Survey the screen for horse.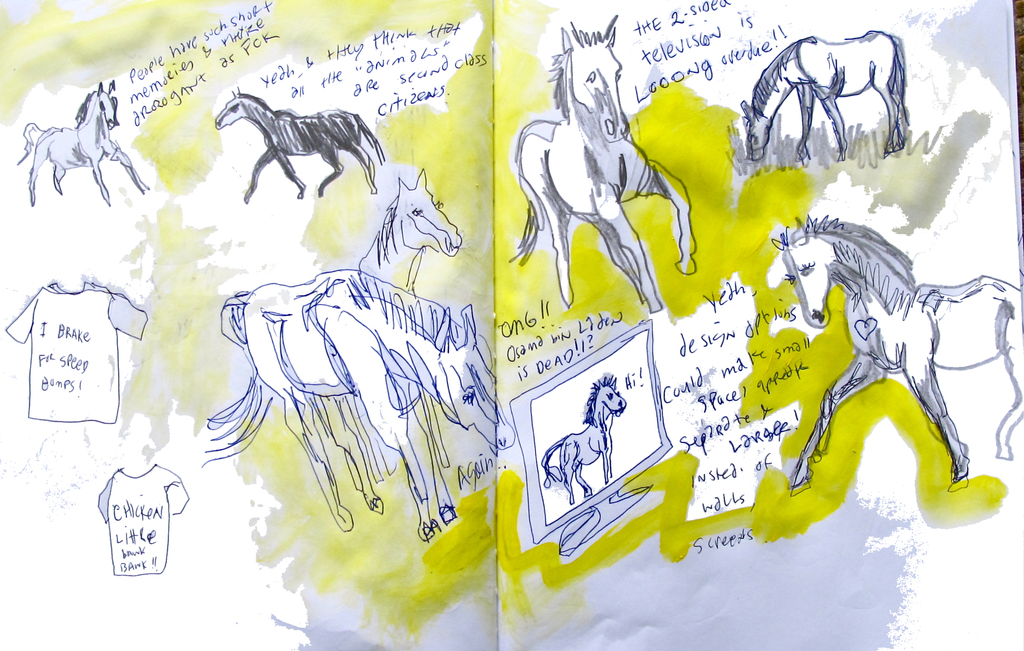
Survey found: 771:211:1023:493.
